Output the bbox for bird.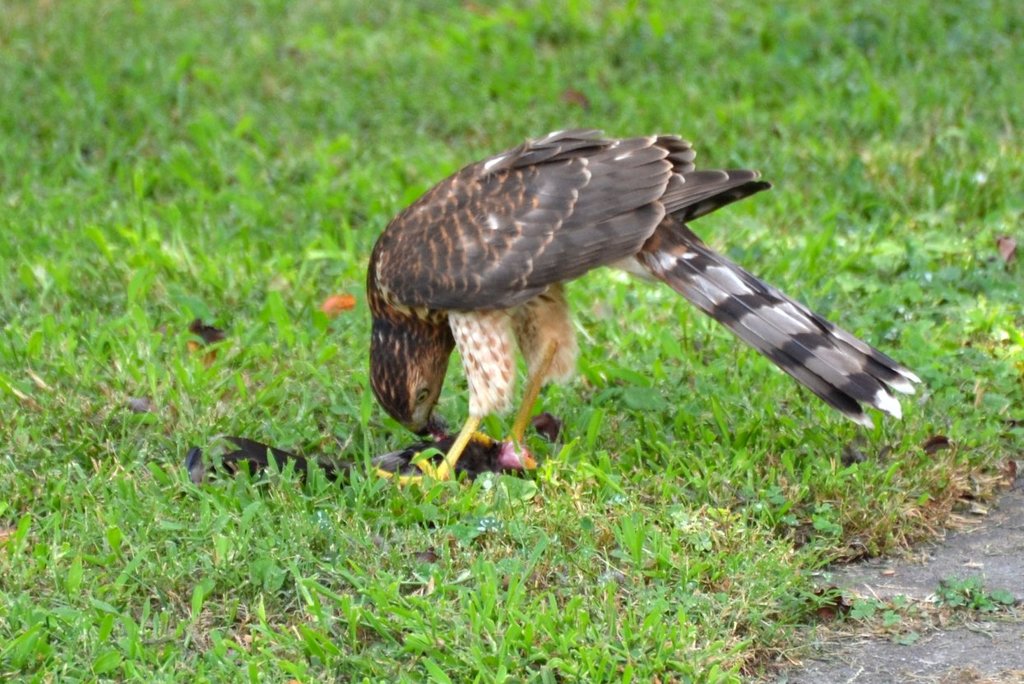
[295,112,918,473].
